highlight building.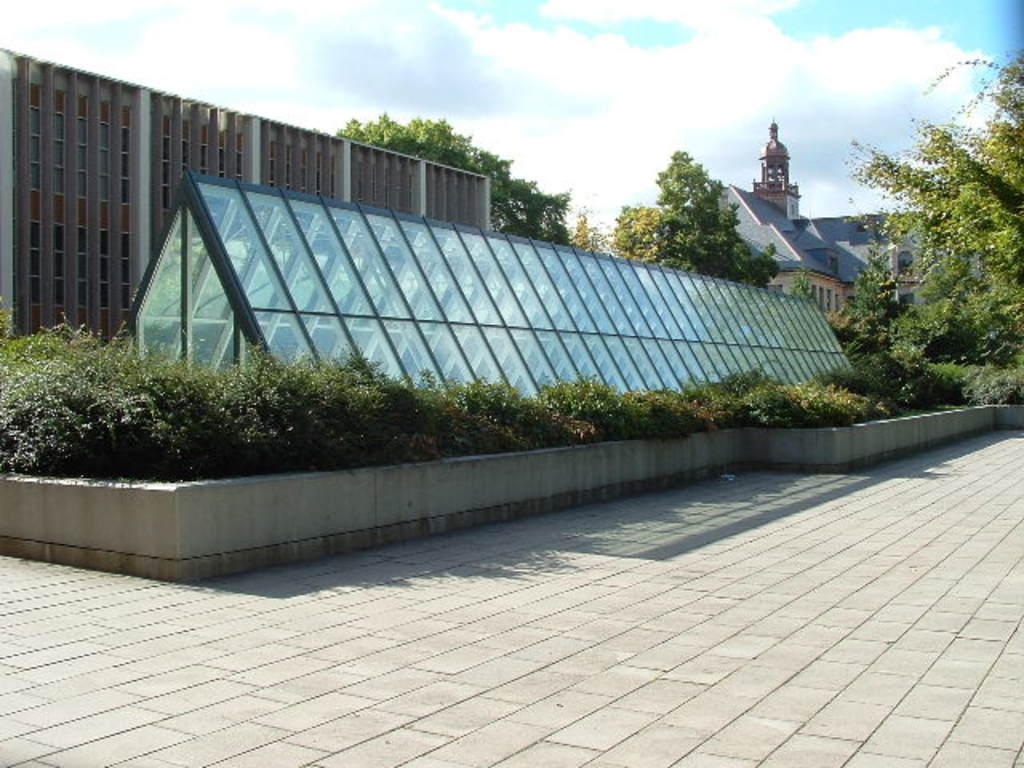
Highlighted region: Rect(0, 42, 486, 347).
